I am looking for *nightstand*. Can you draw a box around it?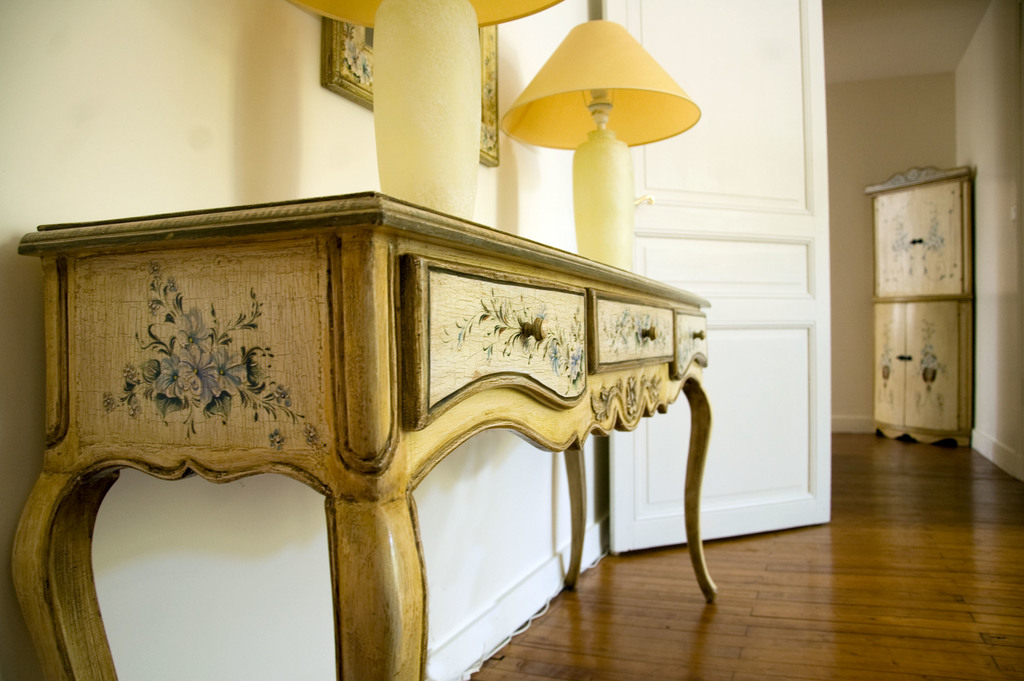
Sure, the bounding box is 42,200,773,680.
